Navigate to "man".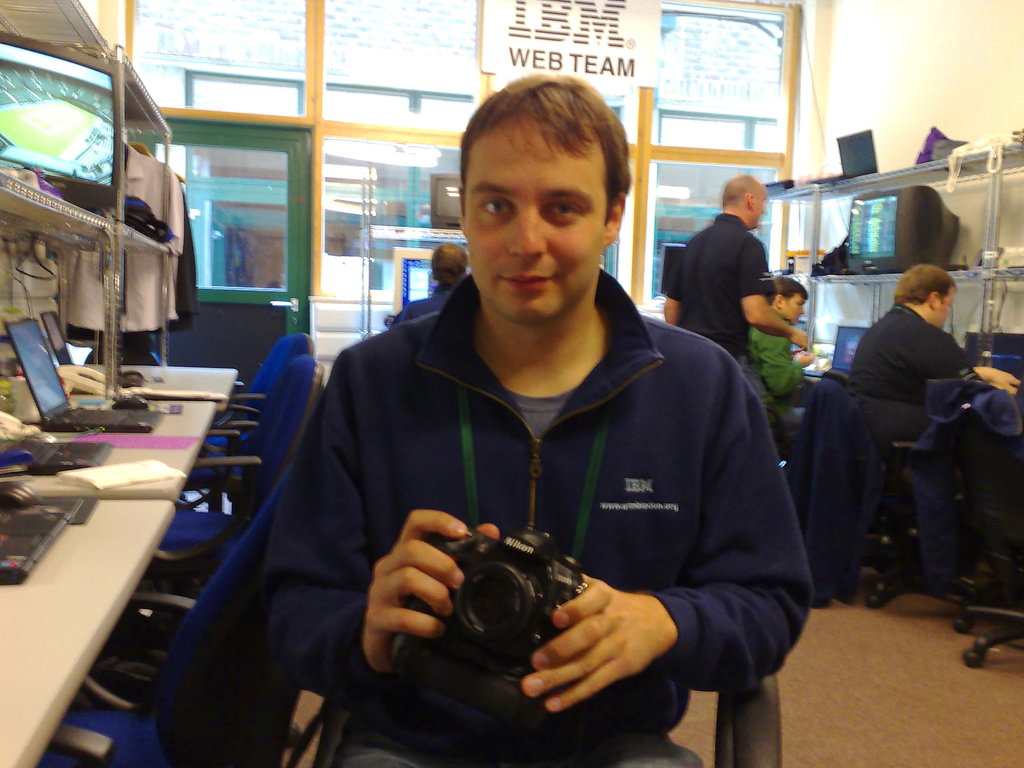
Navigation target: bbox=[244, 102, 820, 754].
